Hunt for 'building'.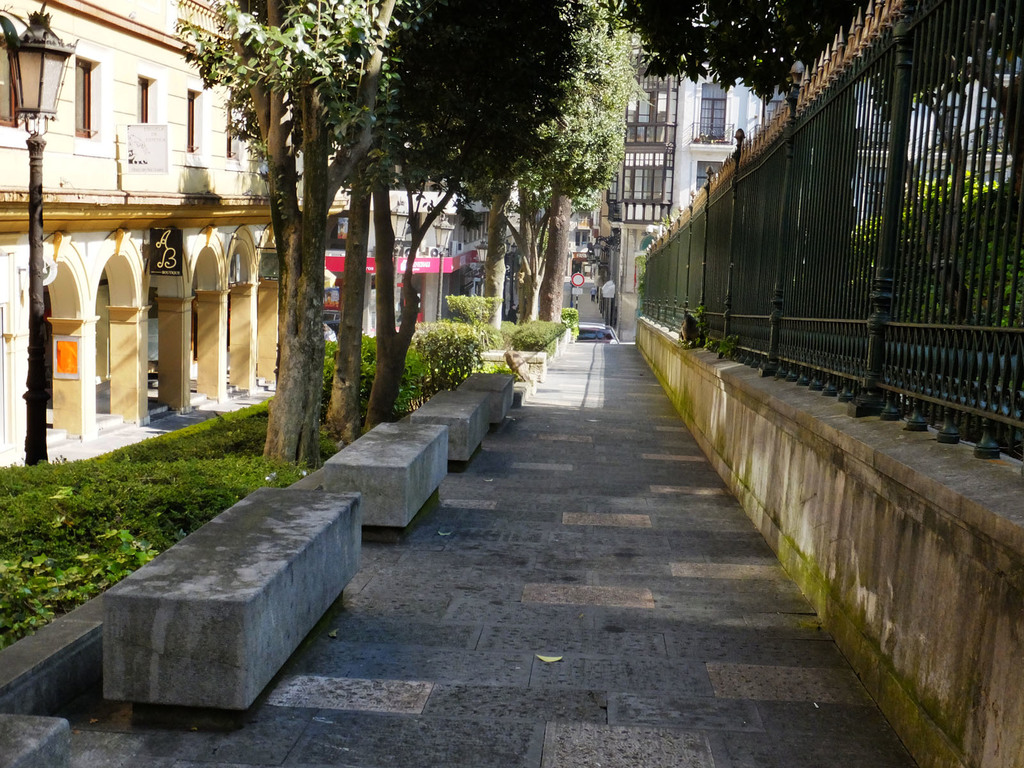
Hunted down at 593,15,1015,344.
